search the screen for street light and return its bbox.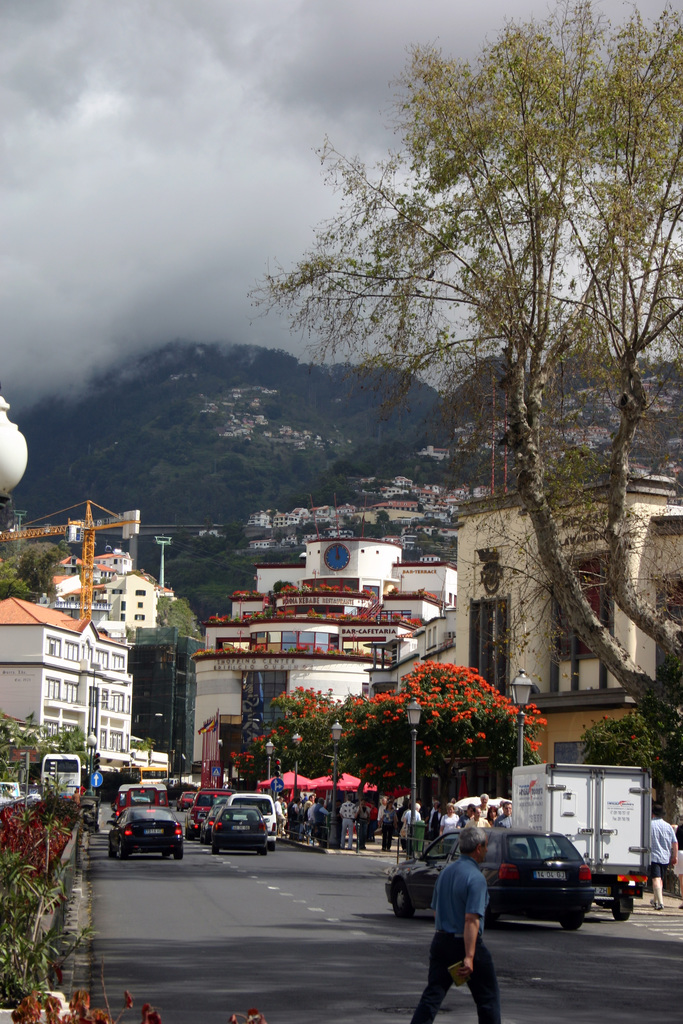
Found: bbox=[263, 741, 277, 799].
